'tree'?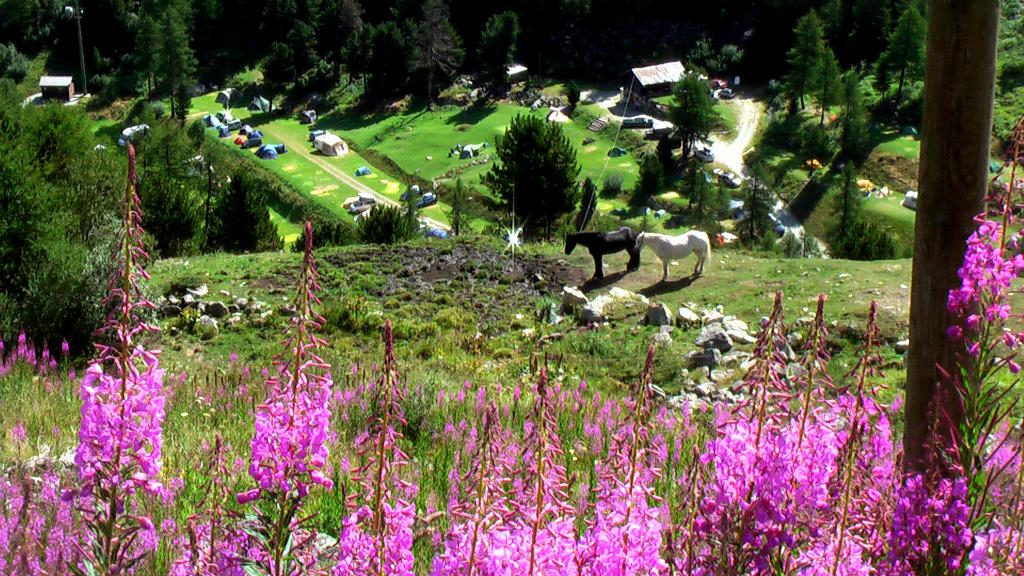
<region>221, 164, 283, 255</region>
